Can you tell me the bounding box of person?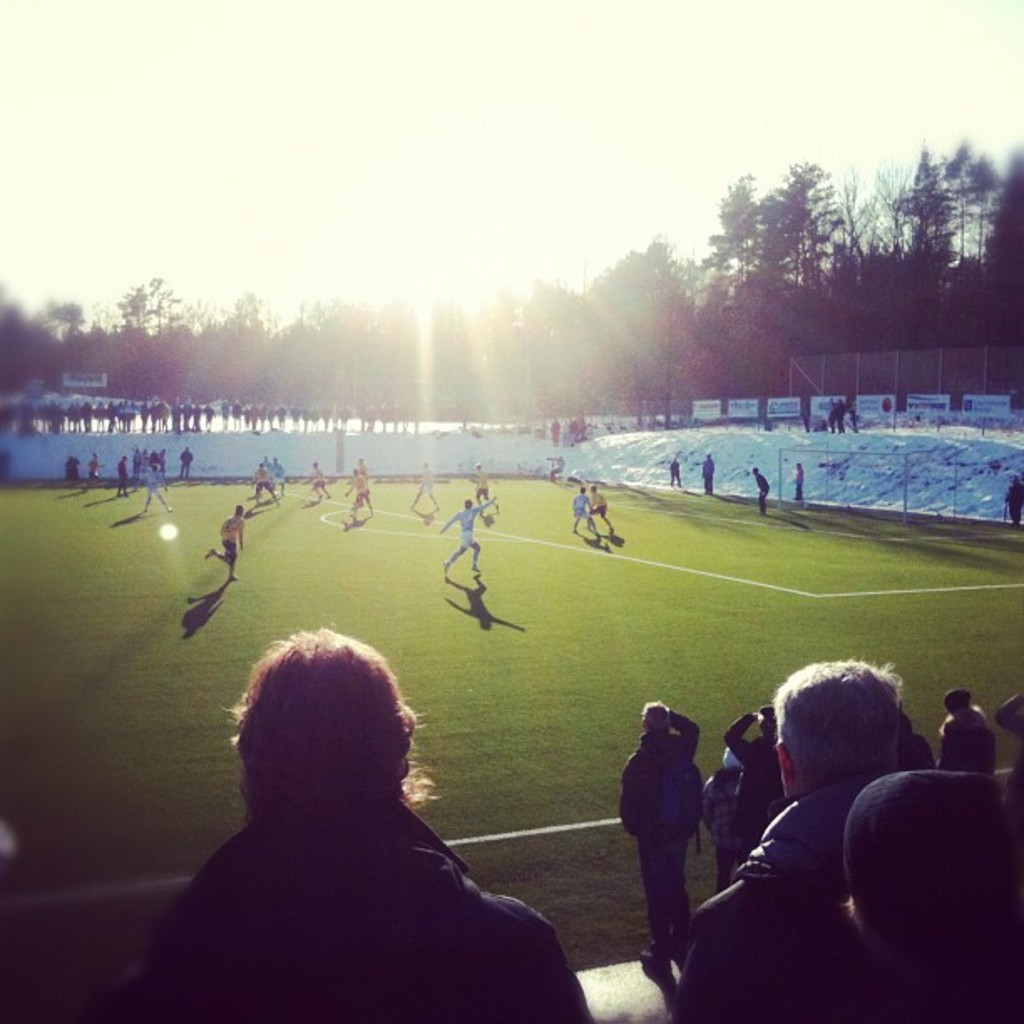
Rect(440, 497, 497, 572).
